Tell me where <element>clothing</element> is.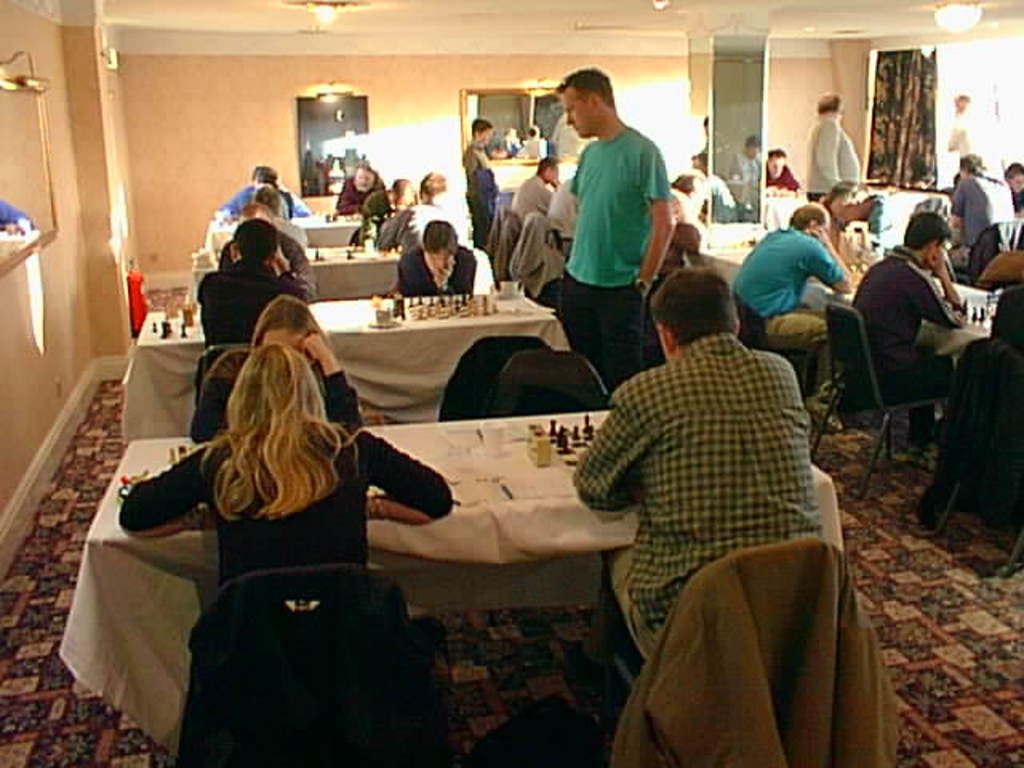
<element>clothing</element> is at box(398, 242, 472, 304).
